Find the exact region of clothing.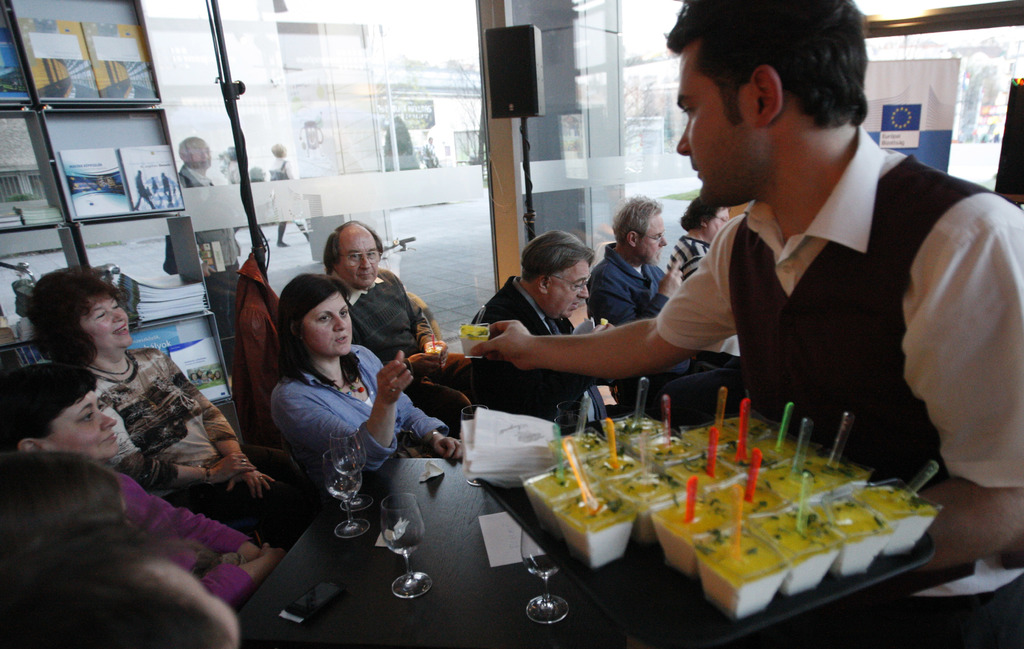
Exact region: Rect(268, 151, 311, 243).
